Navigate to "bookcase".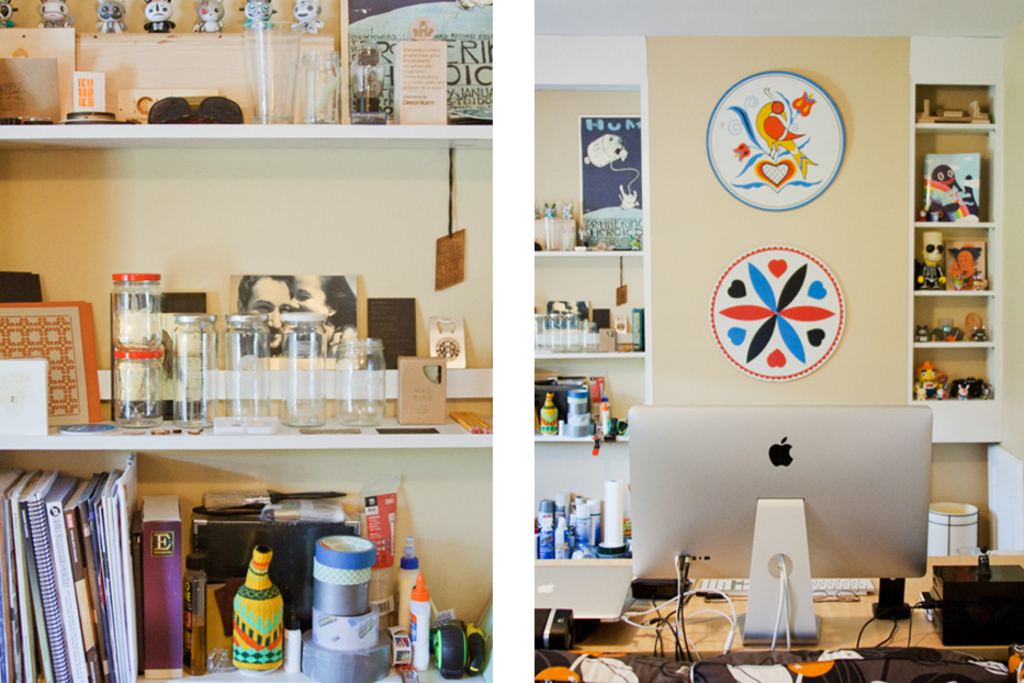
Navigation target: select_region(0, 436, 492, 682).
